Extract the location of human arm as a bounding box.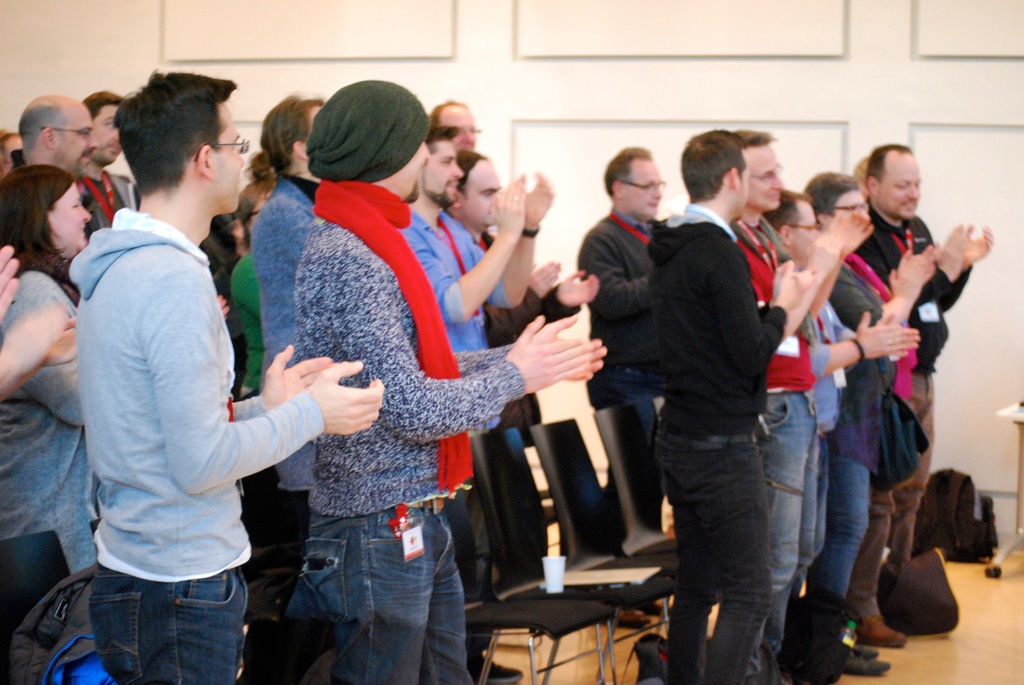
x1=0 y1=300 x2=68 y2=393.
